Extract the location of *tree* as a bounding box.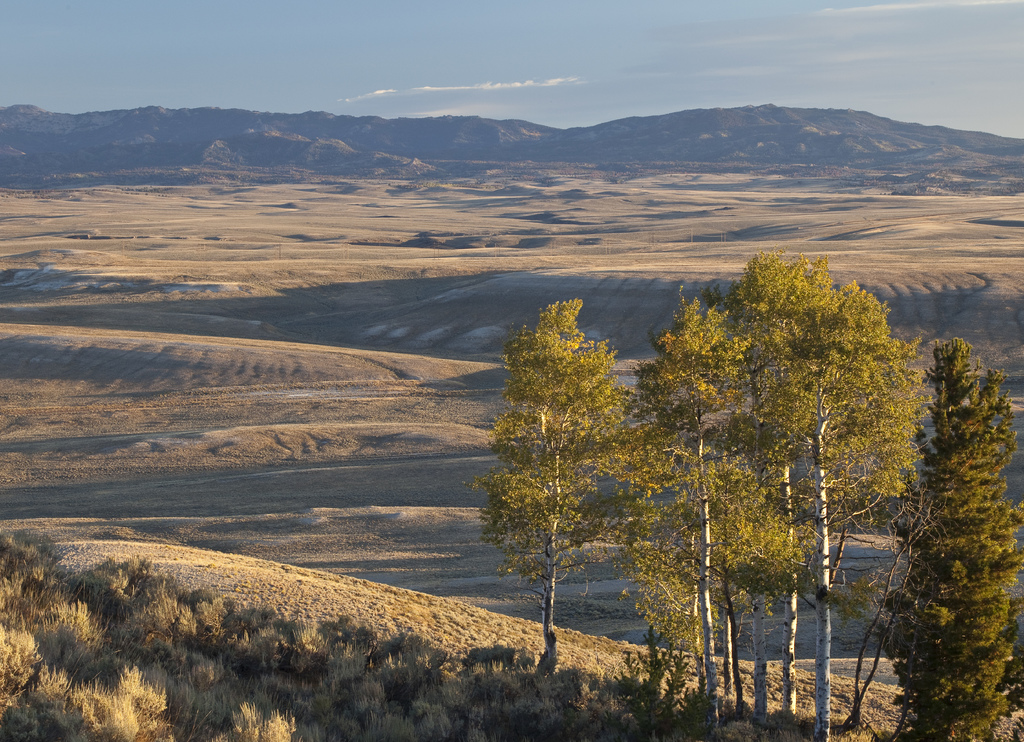
{"x1": 602, "y1": 293, "x2": 804, "y2": 722}.
